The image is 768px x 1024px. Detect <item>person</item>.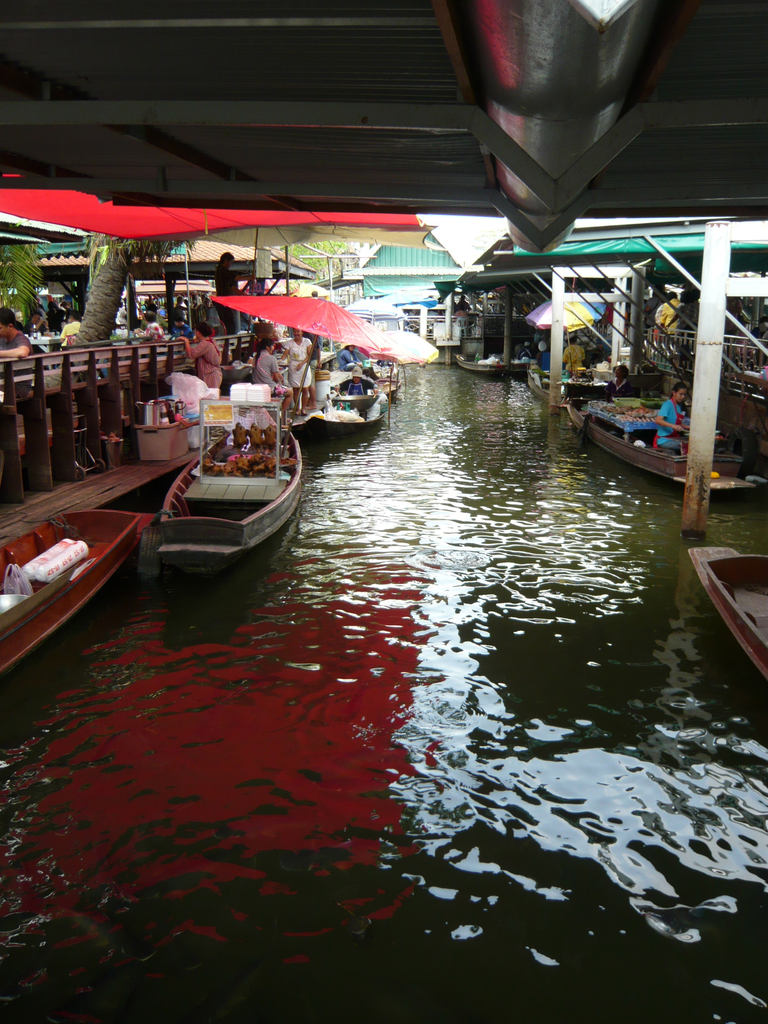
Detection: bbox=(307, 292, 317, 300).
